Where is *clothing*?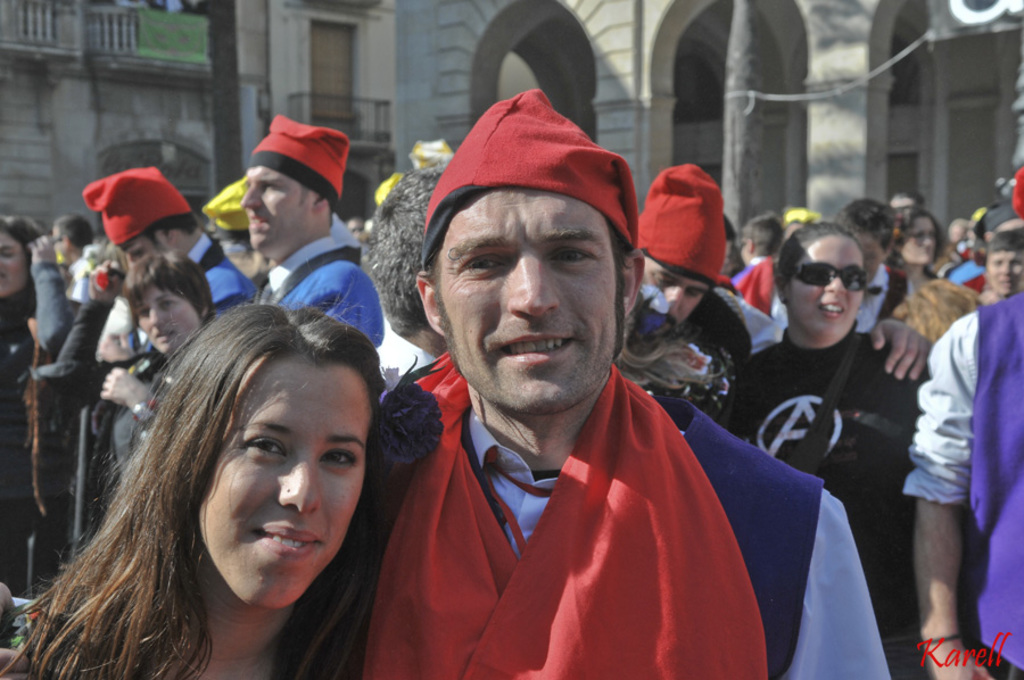
265:218:385:341.
